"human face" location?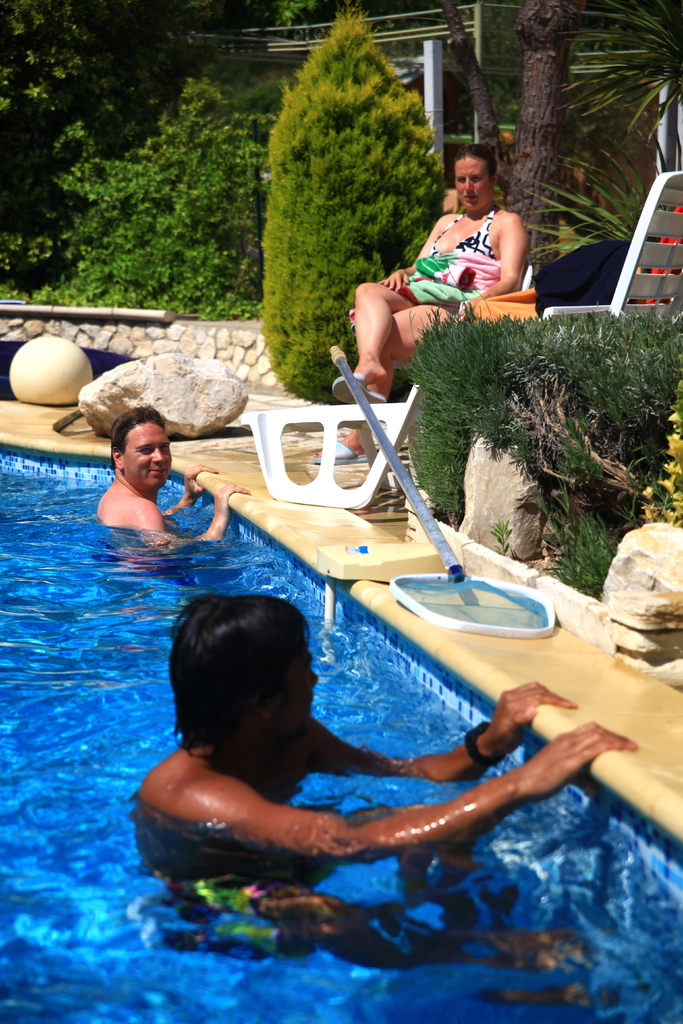
[454,154,489,211]
